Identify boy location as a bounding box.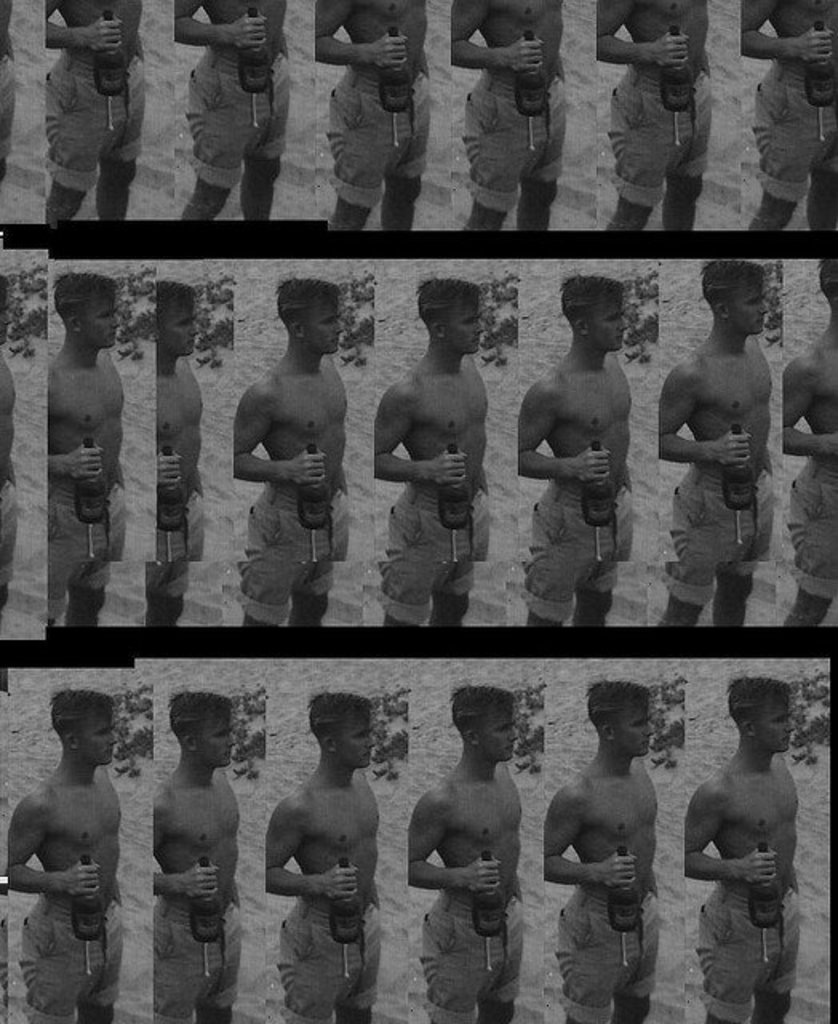
detection(45, 0, 144, 224).
